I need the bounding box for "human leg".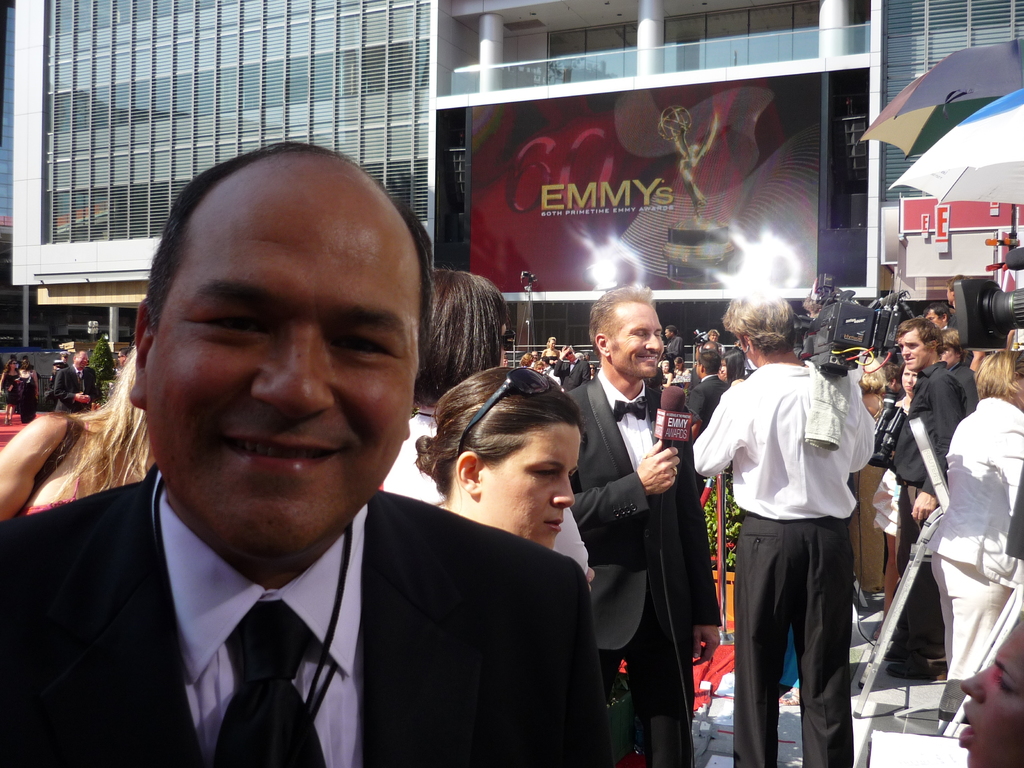
Here it is: (x1=728, y1=507, x2=793, y2=767).
